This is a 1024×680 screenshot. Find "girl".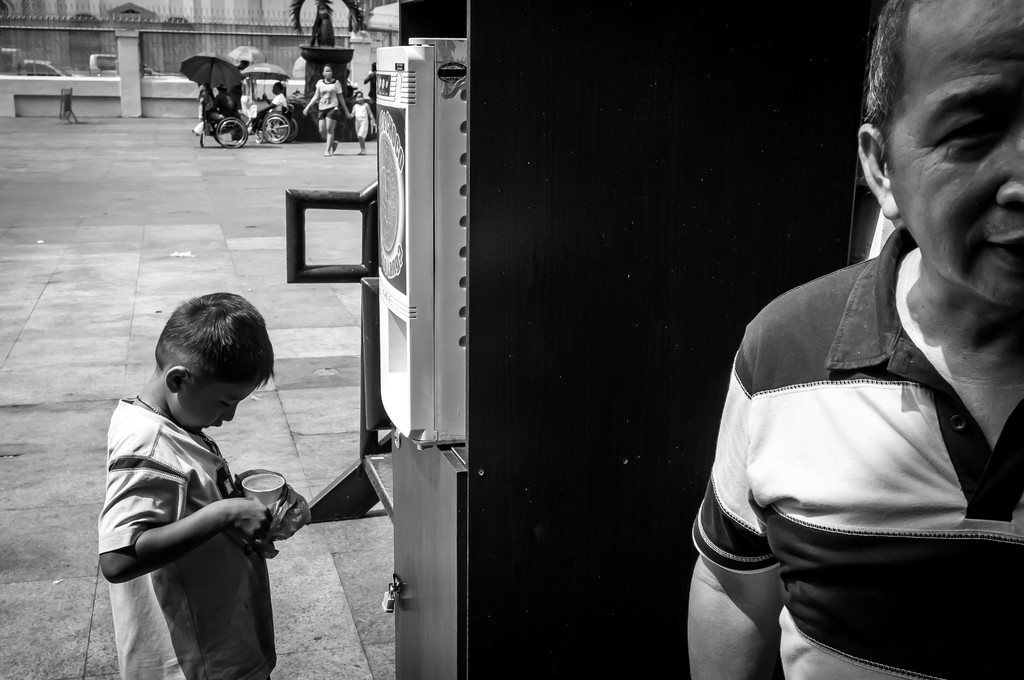
Bounding box: bbox(348, 87, 376, 154).
